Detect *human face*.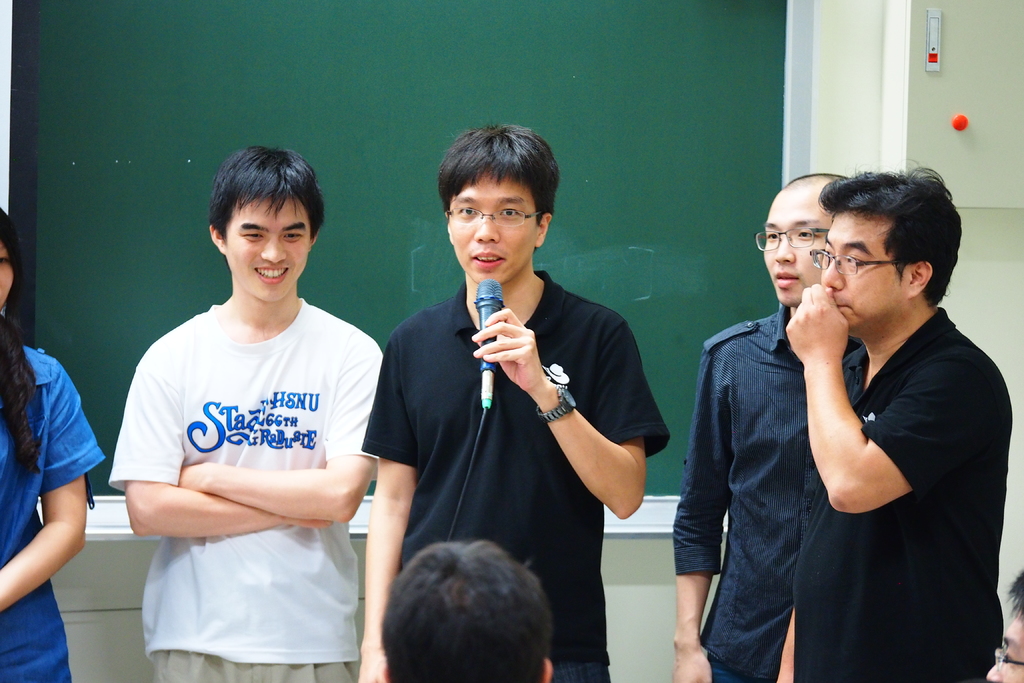
Detected at l=826, t=213, r=908, b=327.
